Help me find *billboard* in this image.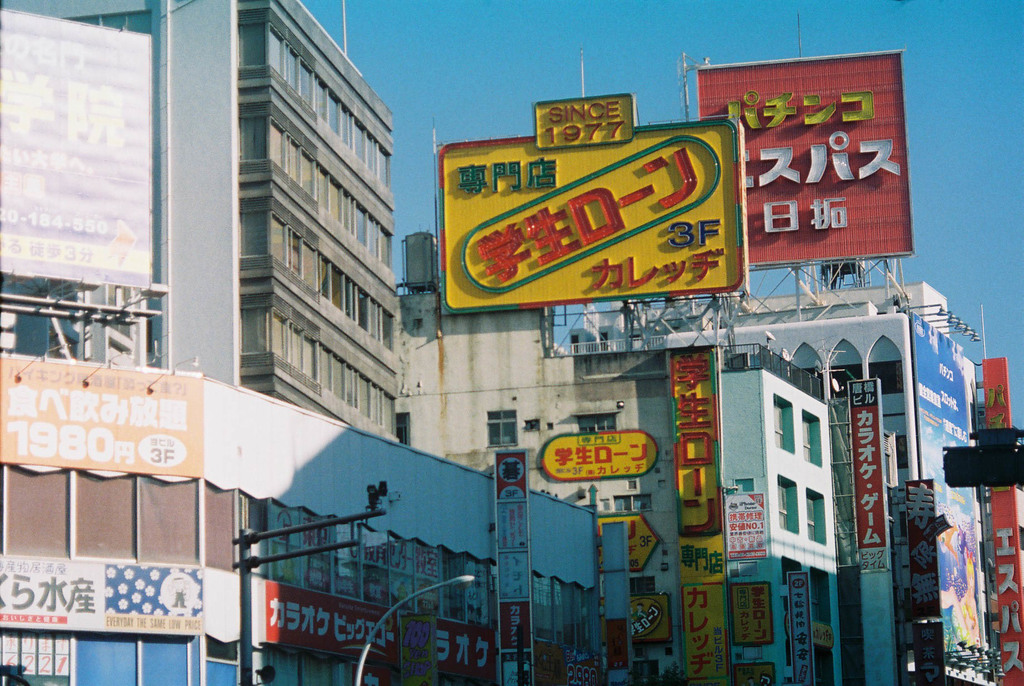
Found it: <region>902, 314, 989, 678</region>.
